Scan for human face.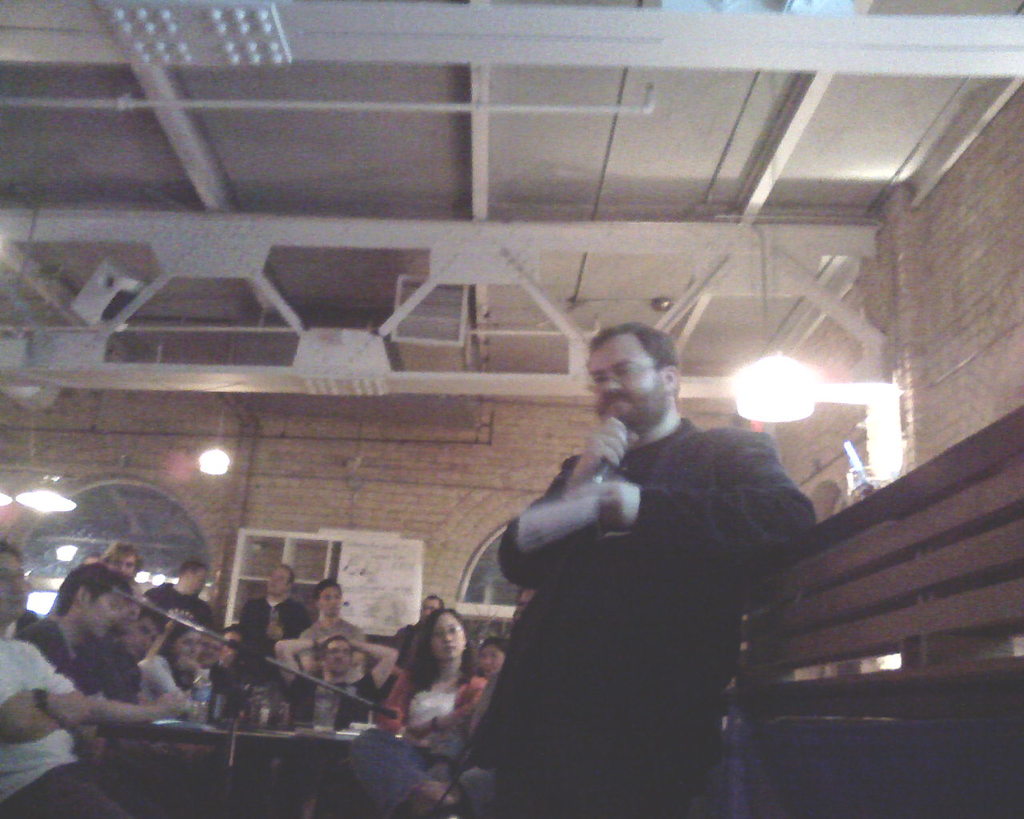
Scan result: bbox=(82, 586, 126, 641).
